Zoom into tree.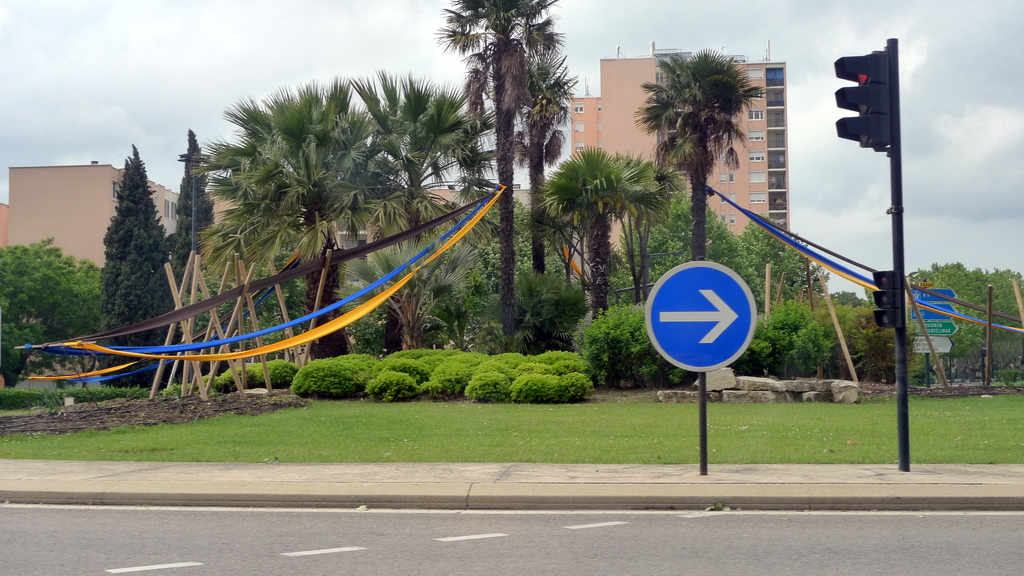
Zoom target: locate(173, 131, 219, 294).
